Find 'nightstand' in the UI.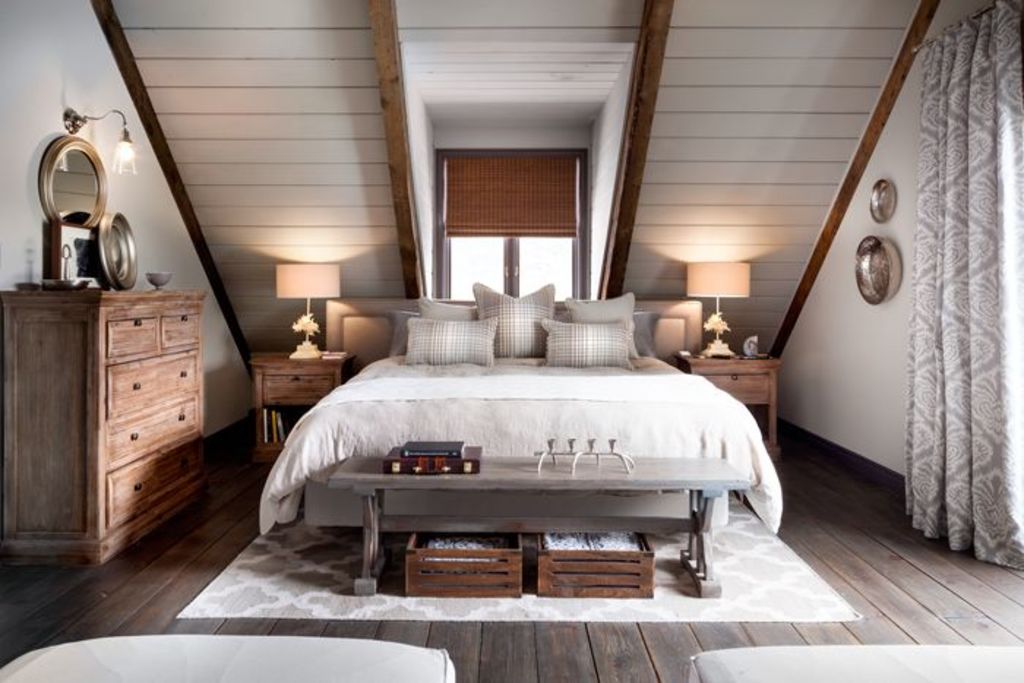
UI element at x1=674, y1=339, x2=781, y2=462.
